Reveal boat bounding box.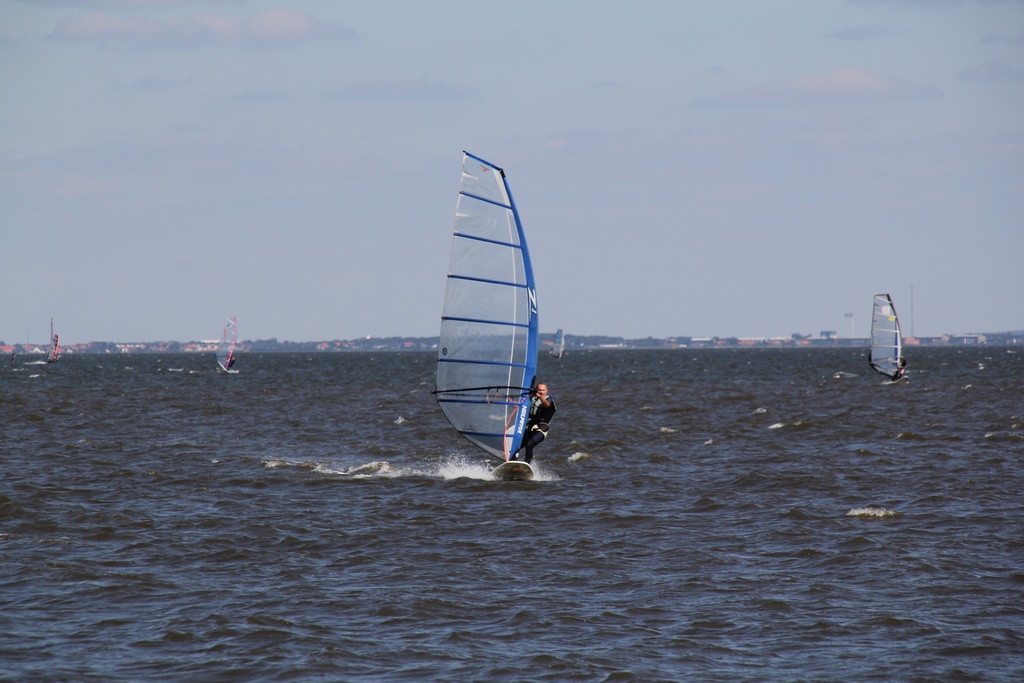
Revealed: (211,322,237,379).
